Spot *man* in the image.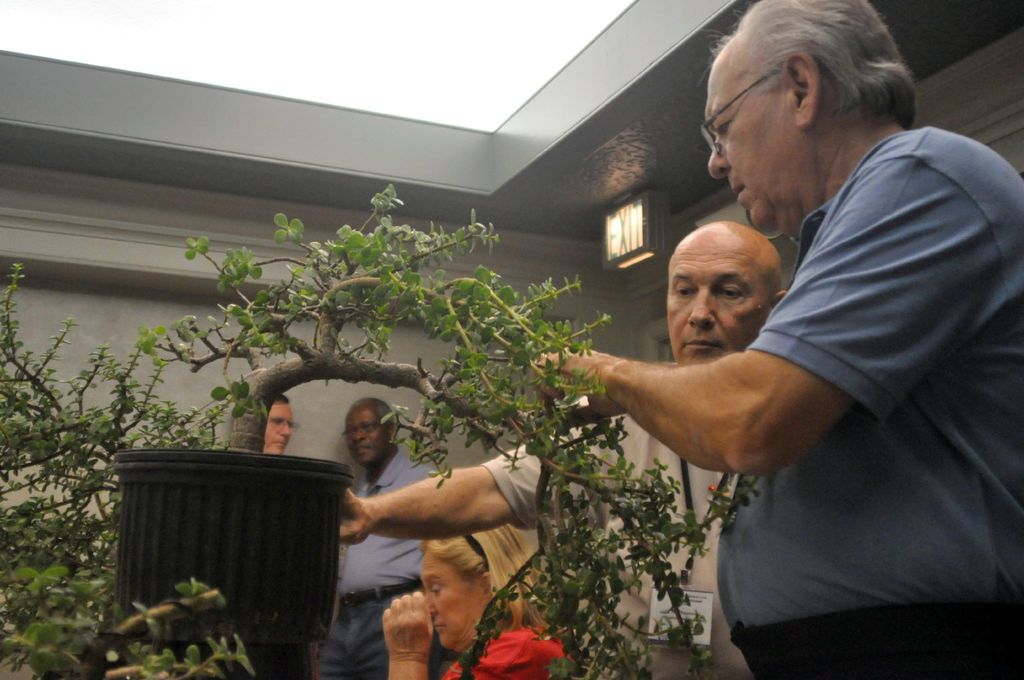
*man* found at detection(319, 393, 445, 679).
